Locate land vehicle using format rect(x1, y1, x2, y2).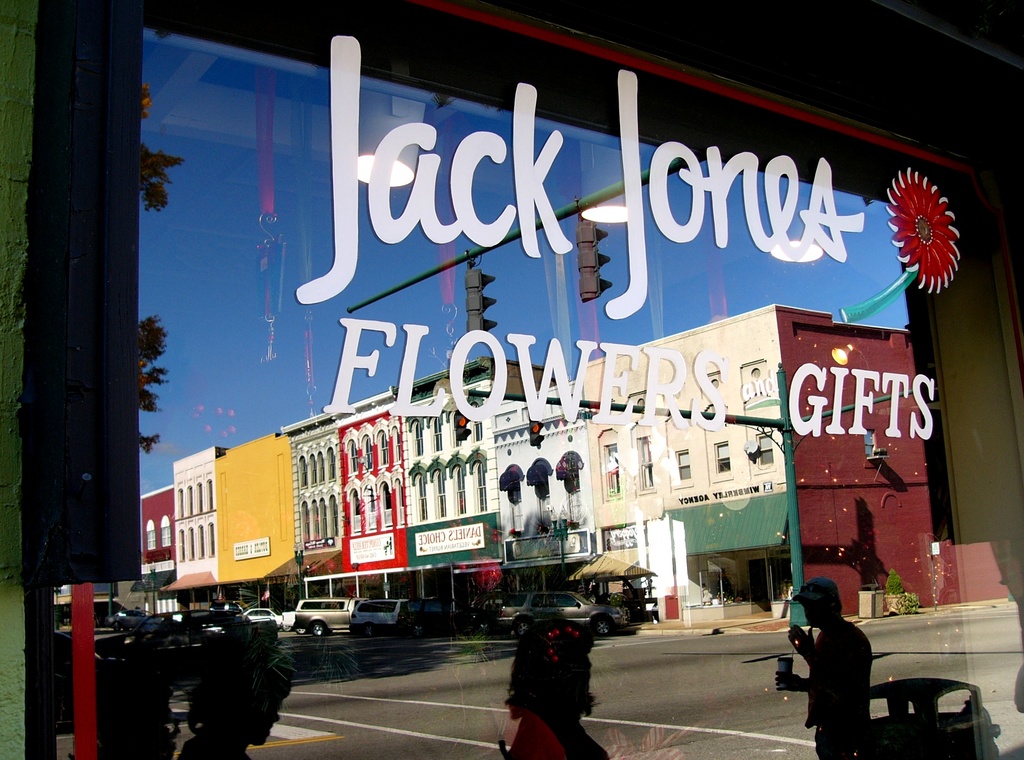
rect(402, 597, 484, 638).
